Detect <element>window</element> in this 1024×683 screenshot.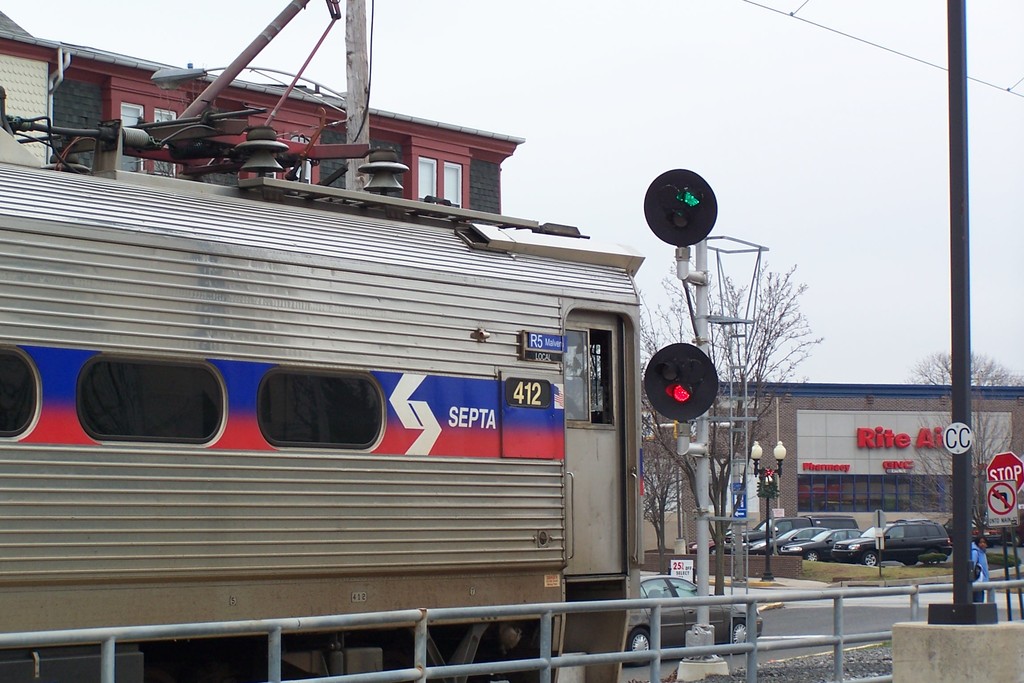
Detection: bbox(794, 475, 960, 511).
